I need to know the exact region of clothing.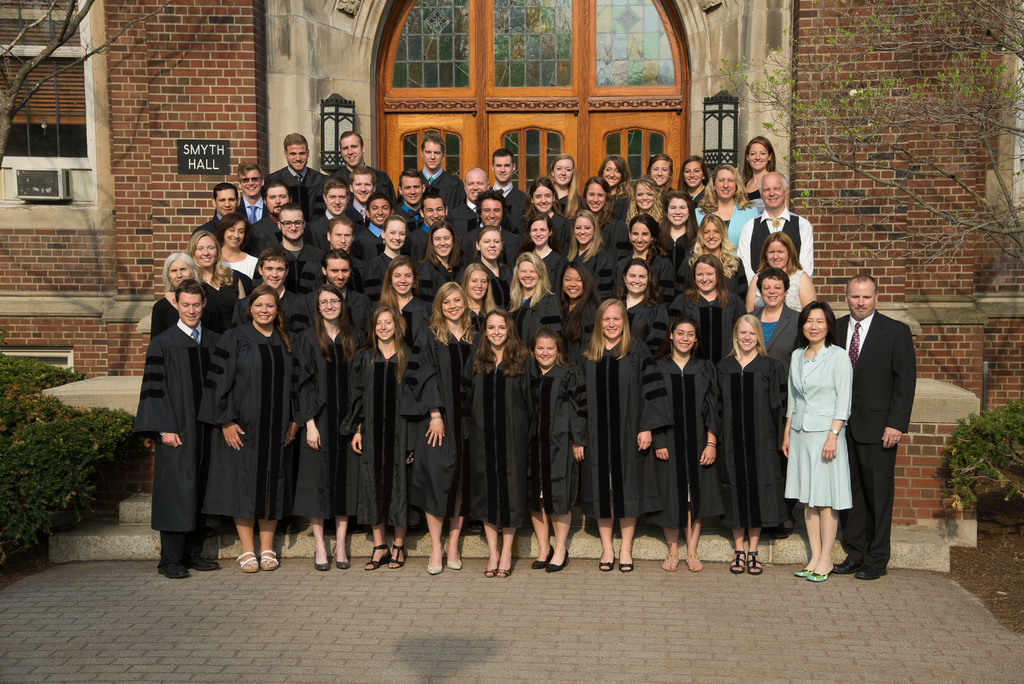
Region: Rect(270, 163, 323, 196).
